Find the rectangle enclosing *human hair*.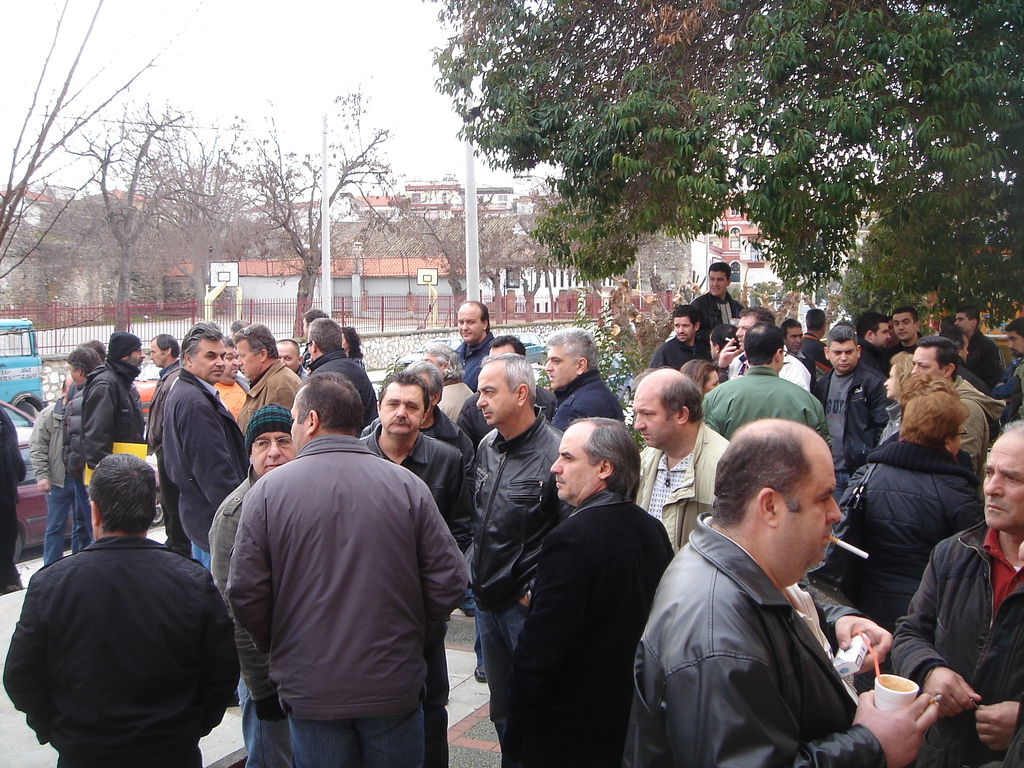
detection(1002, 418, 1023, 436).
